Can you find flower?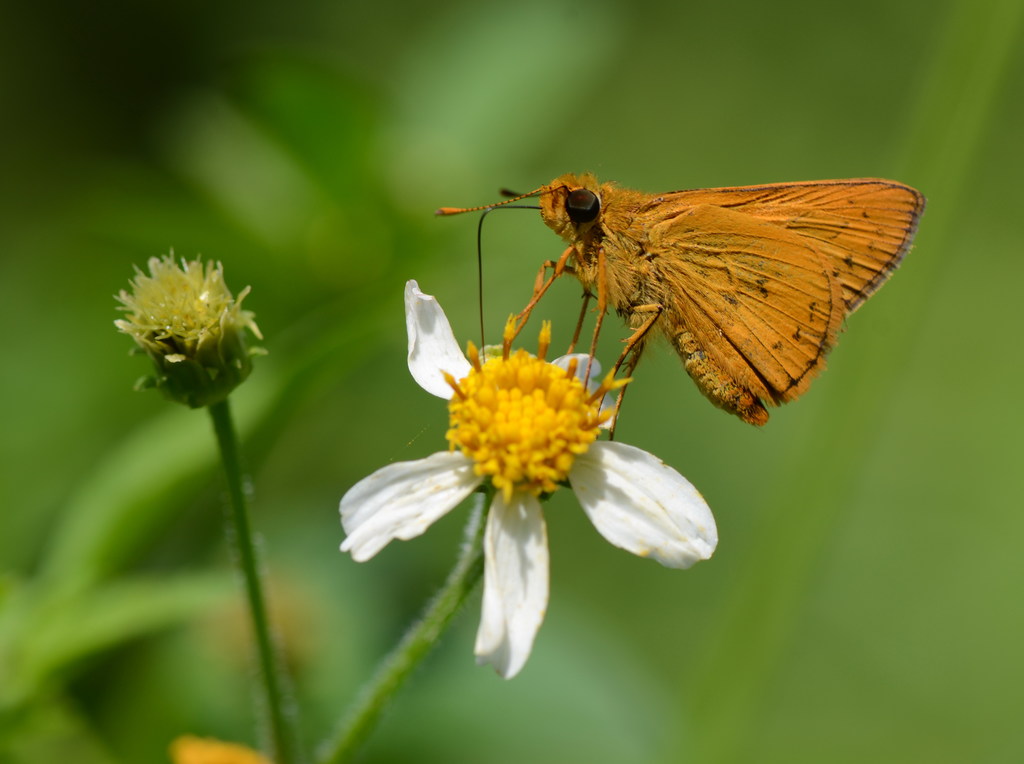
Yes, bounding box: [left=101, top=247, right=269, bottom=411].
